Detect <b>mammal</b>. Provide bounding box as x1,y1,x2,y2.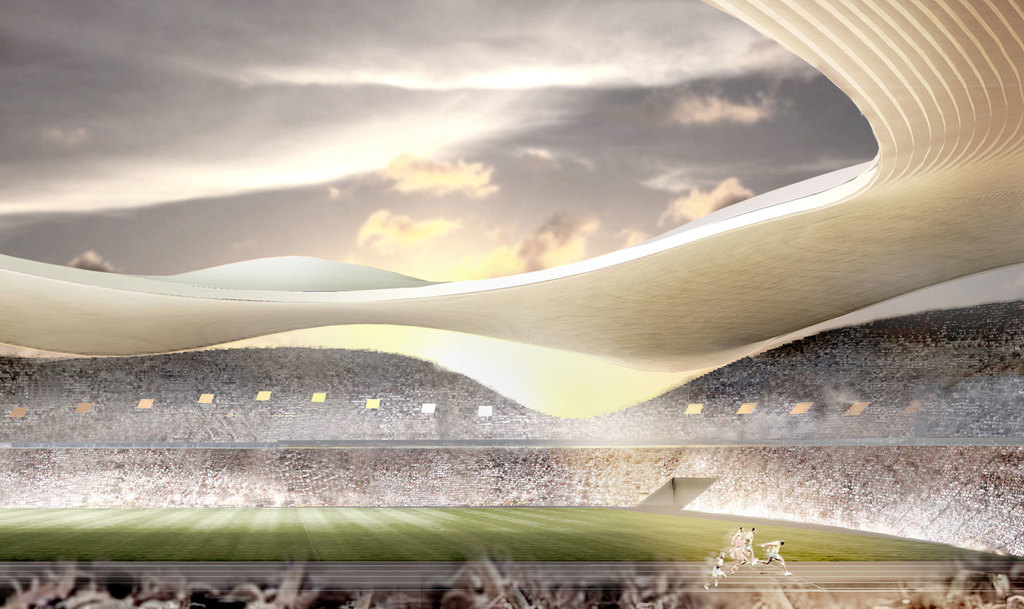
701,559,725,590.
